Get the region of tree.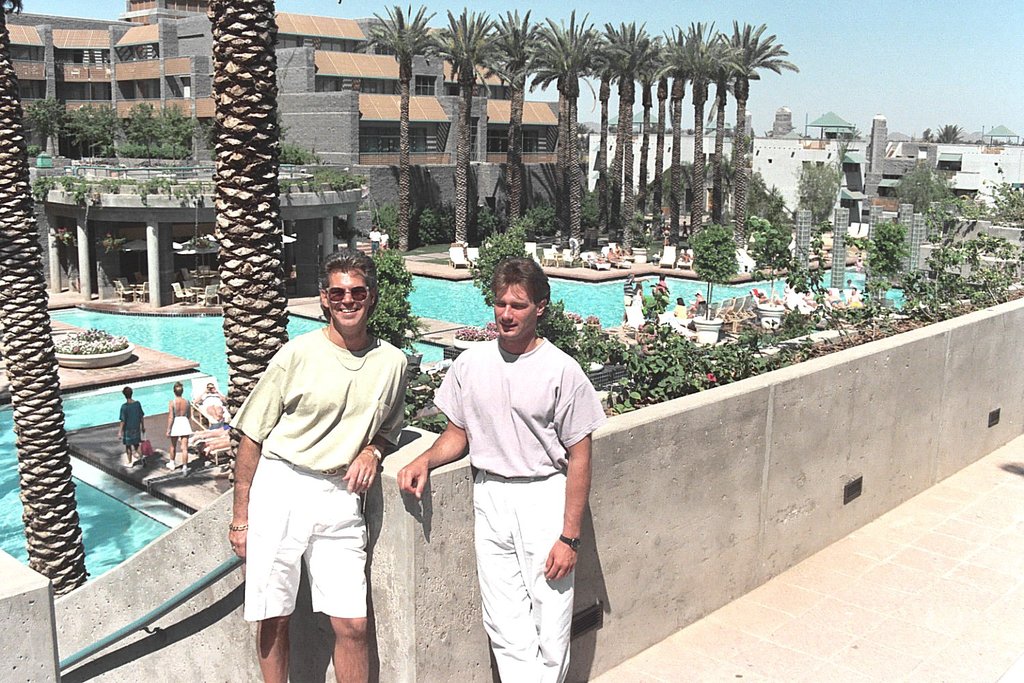
[left=844, top=210, right=910, bottom=309].
